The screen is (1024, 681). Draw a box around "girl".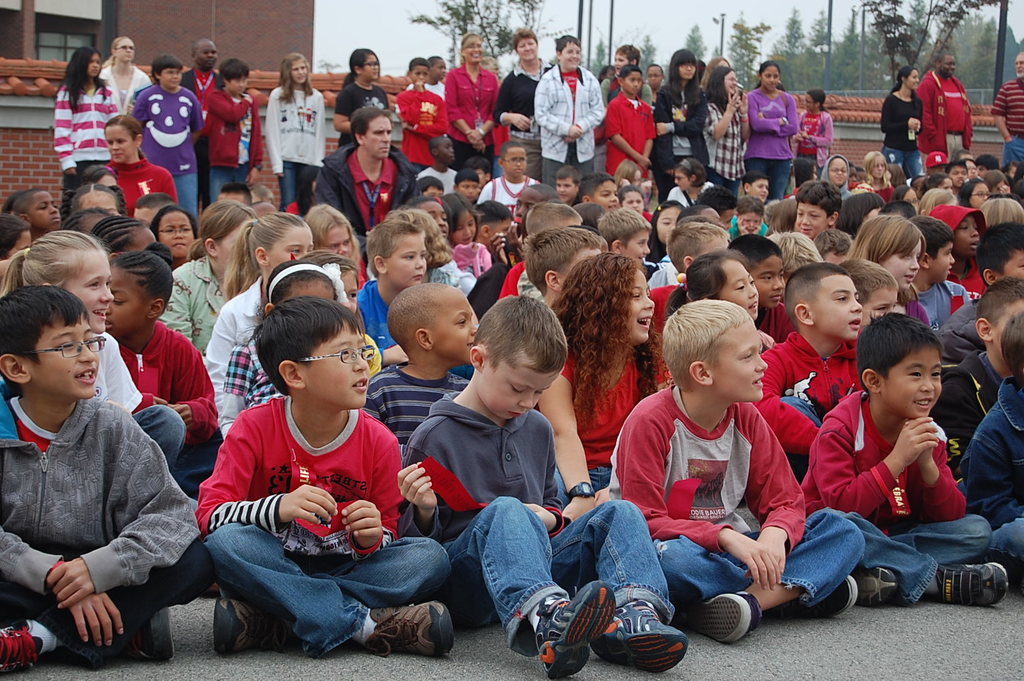
(652,48,707,192).
